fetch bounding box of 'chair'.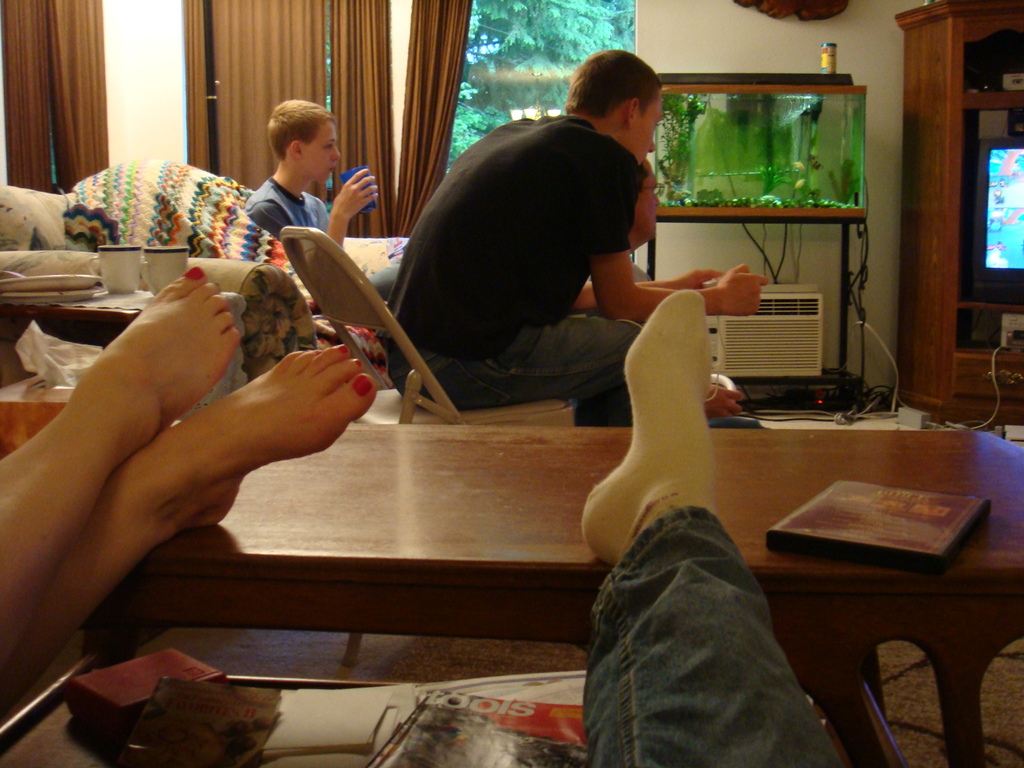
Bbox: [275, 221, 579, 672].
